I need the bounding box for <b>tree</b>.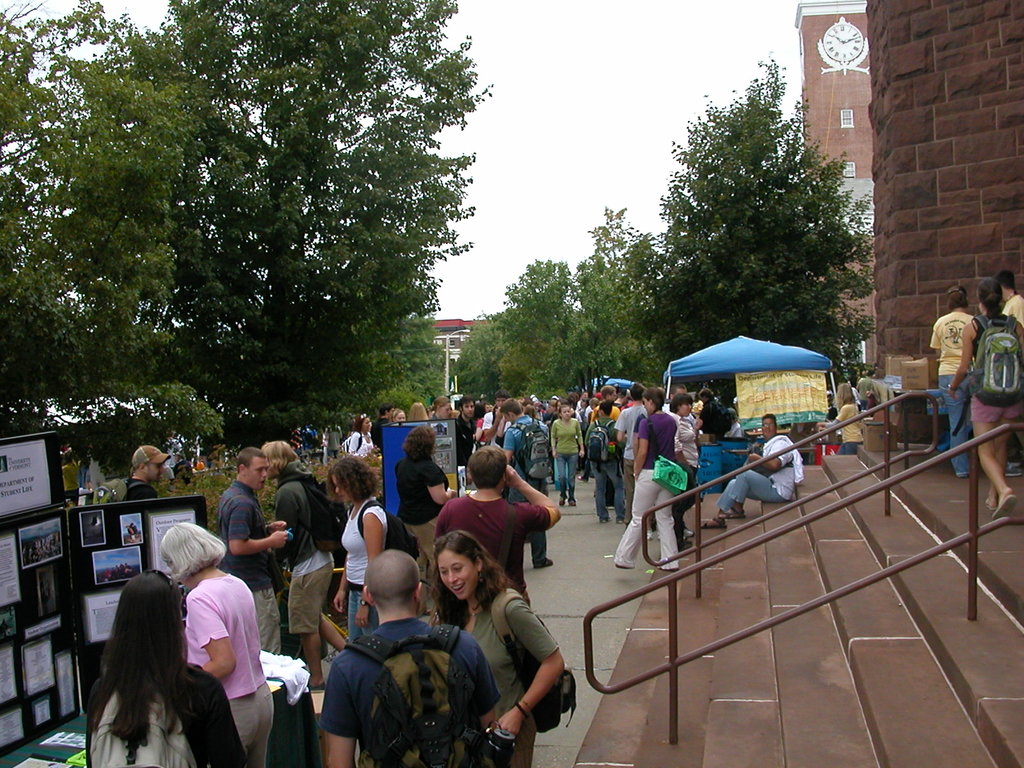
Here it is: <bbox>353, 339, 416, 399</bbox>.
